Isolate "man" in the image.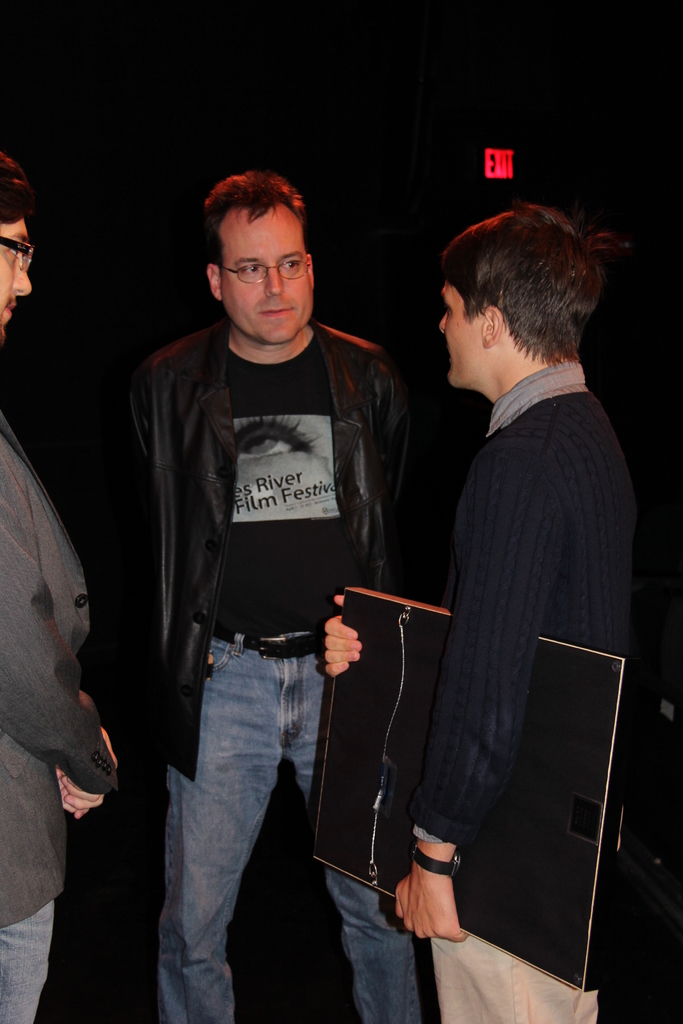
Isolated region: (327,200,646,1023).
